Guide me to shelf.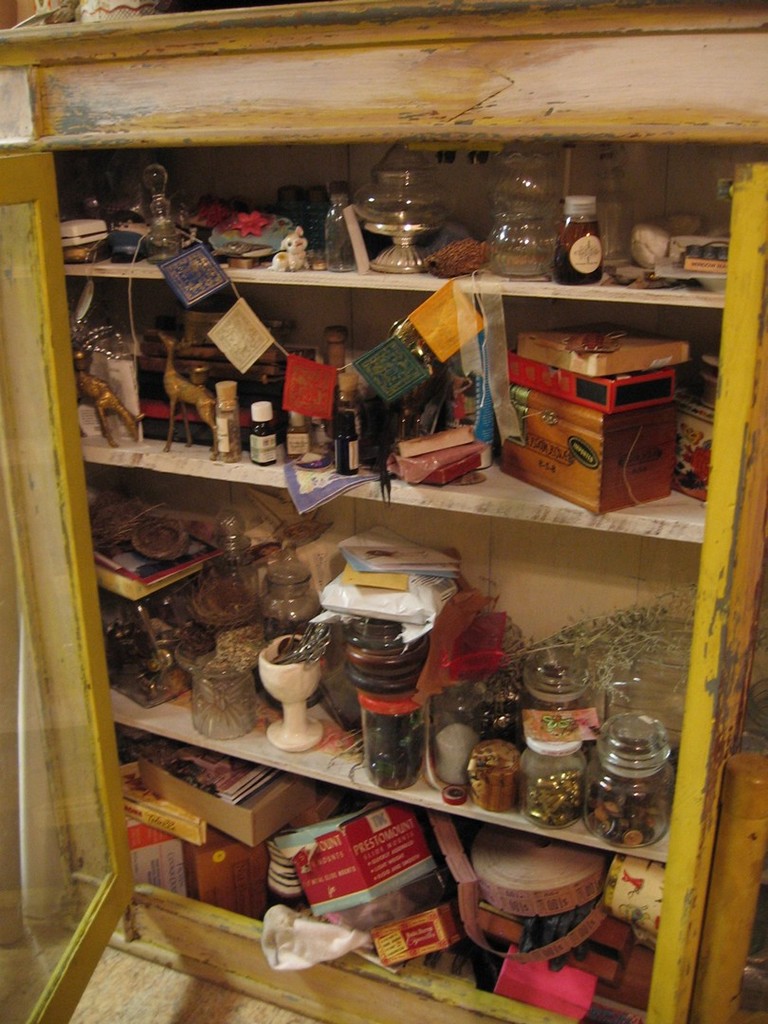
Guidance: l=22, t=151, r=751, b=1023.
